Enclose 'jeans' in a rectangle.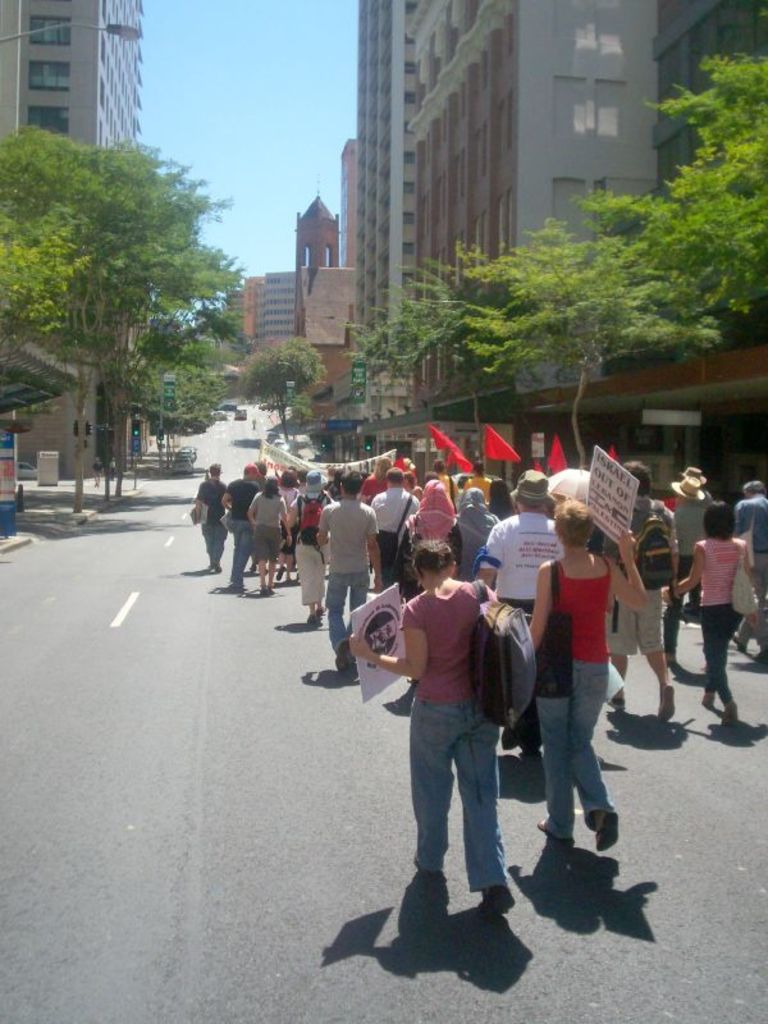
x1=320, y1=563, x2=362, y2=640.
